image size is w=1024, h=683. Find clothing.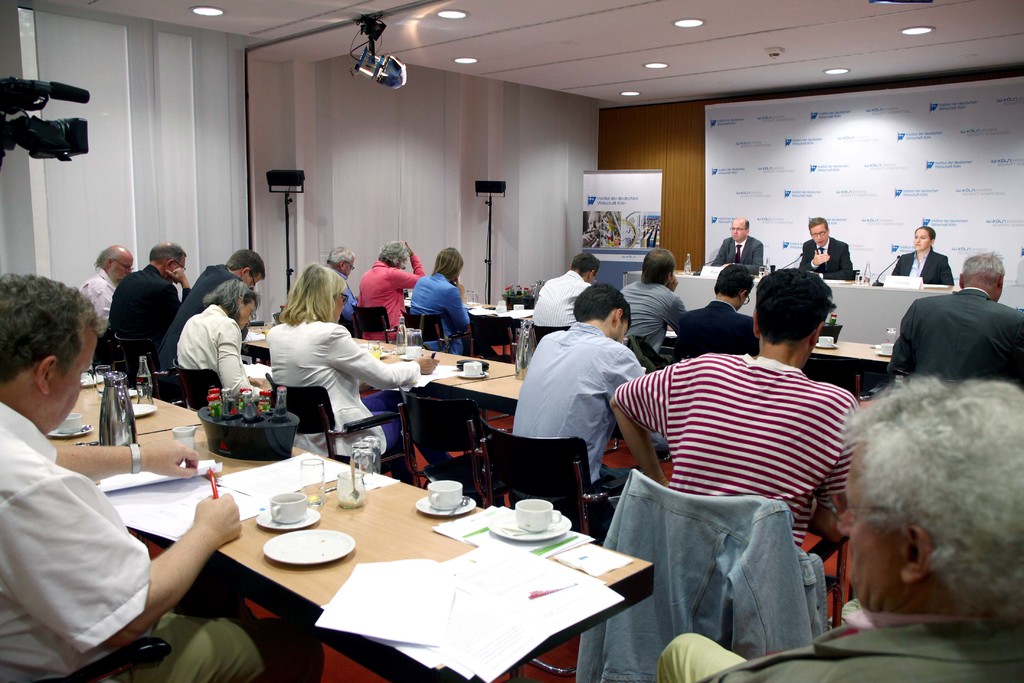
799:236:857:279.
